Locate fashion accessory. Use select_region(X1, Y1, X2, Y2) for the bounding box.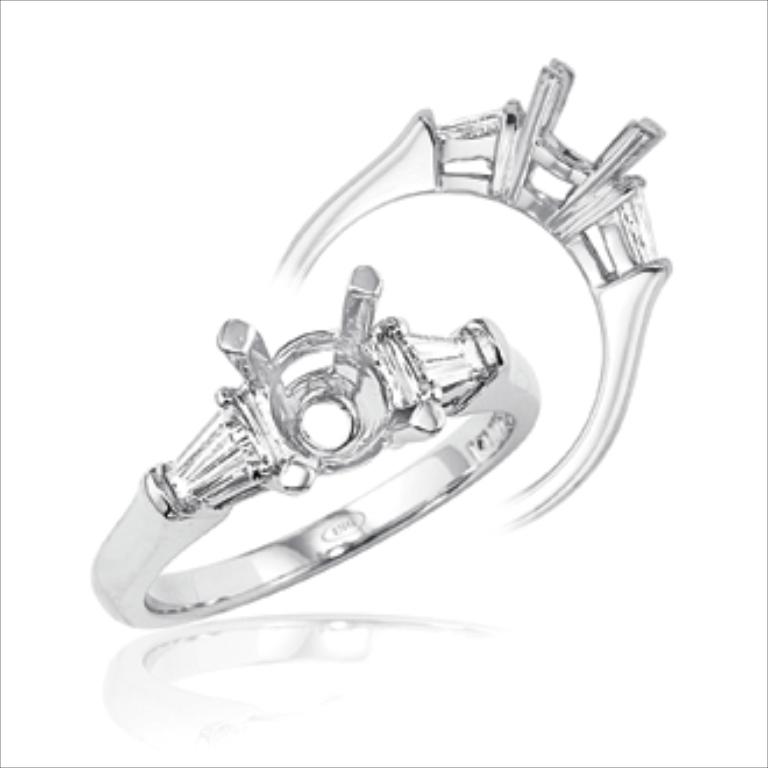
select_region(268, 56, 677, 538).
